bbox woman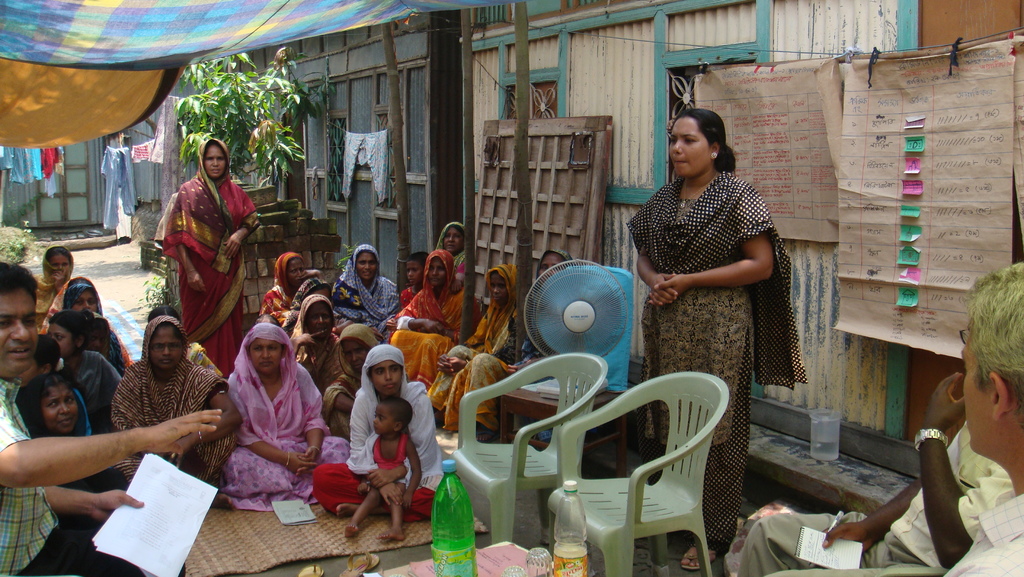
l=30, t=245, r=93, b=338
